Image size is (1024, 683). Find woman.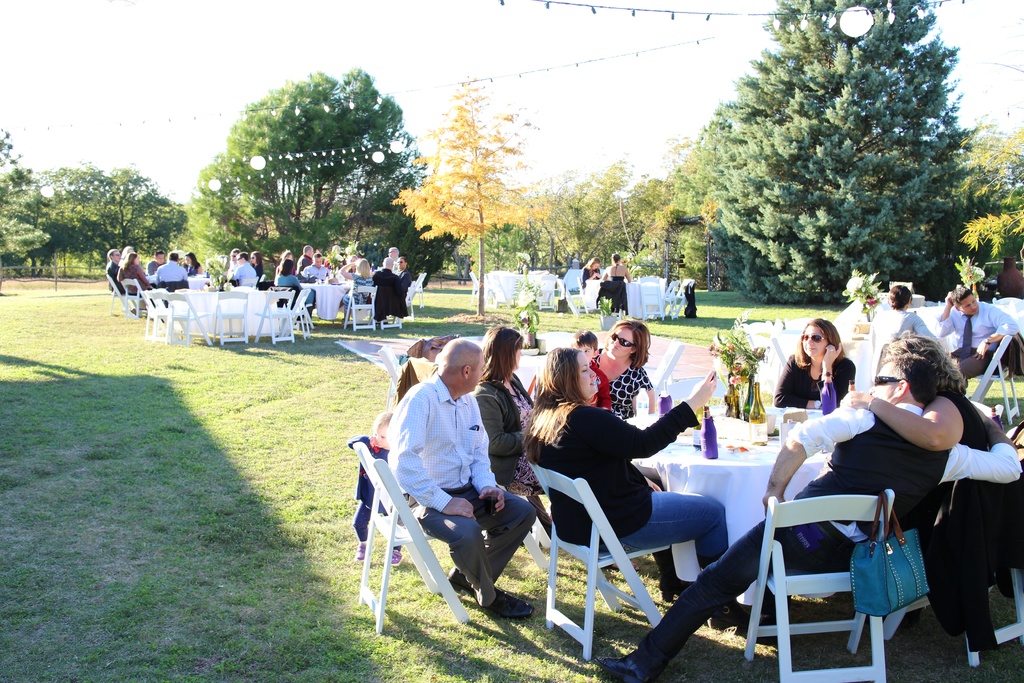
<box>591,317,655,420</box>.
